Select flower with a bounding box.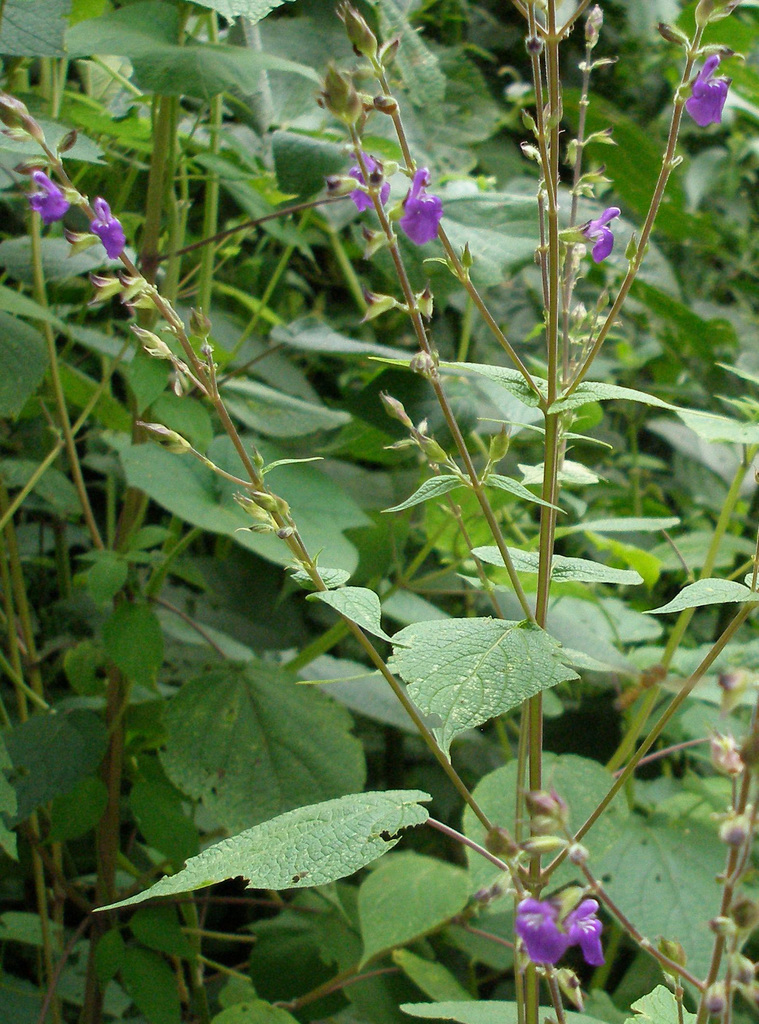
BBox(517, 901, 564, 962).
